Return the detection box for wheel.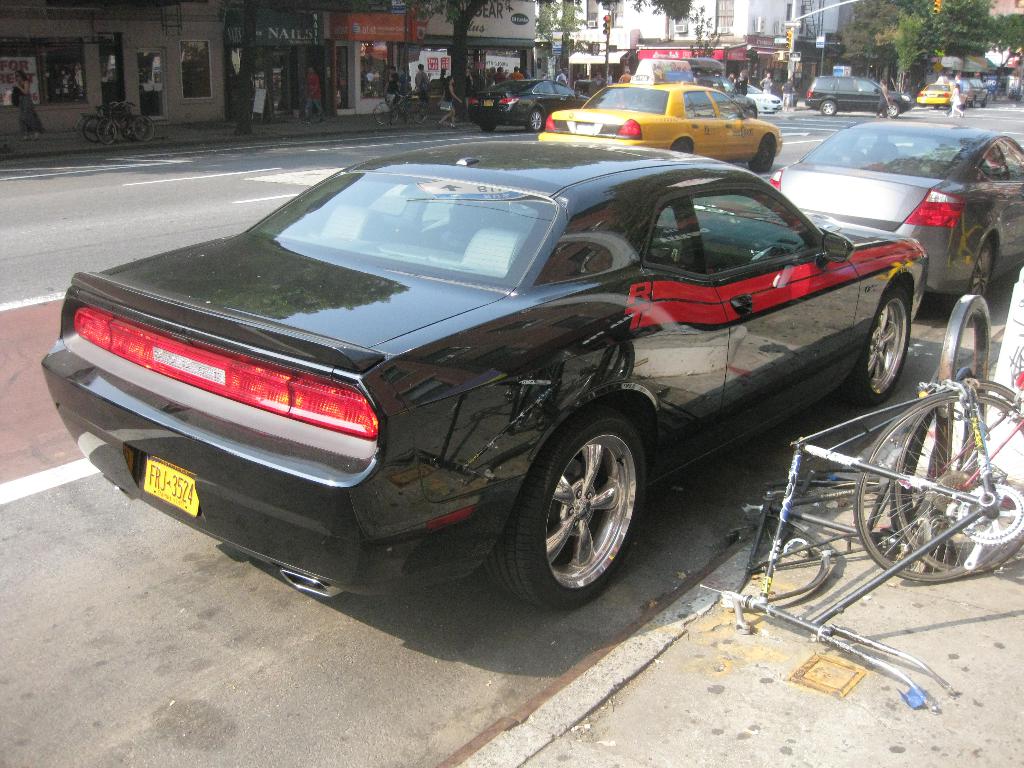
pyautogui.locateOnScreen(124, 120, 138, 140).
